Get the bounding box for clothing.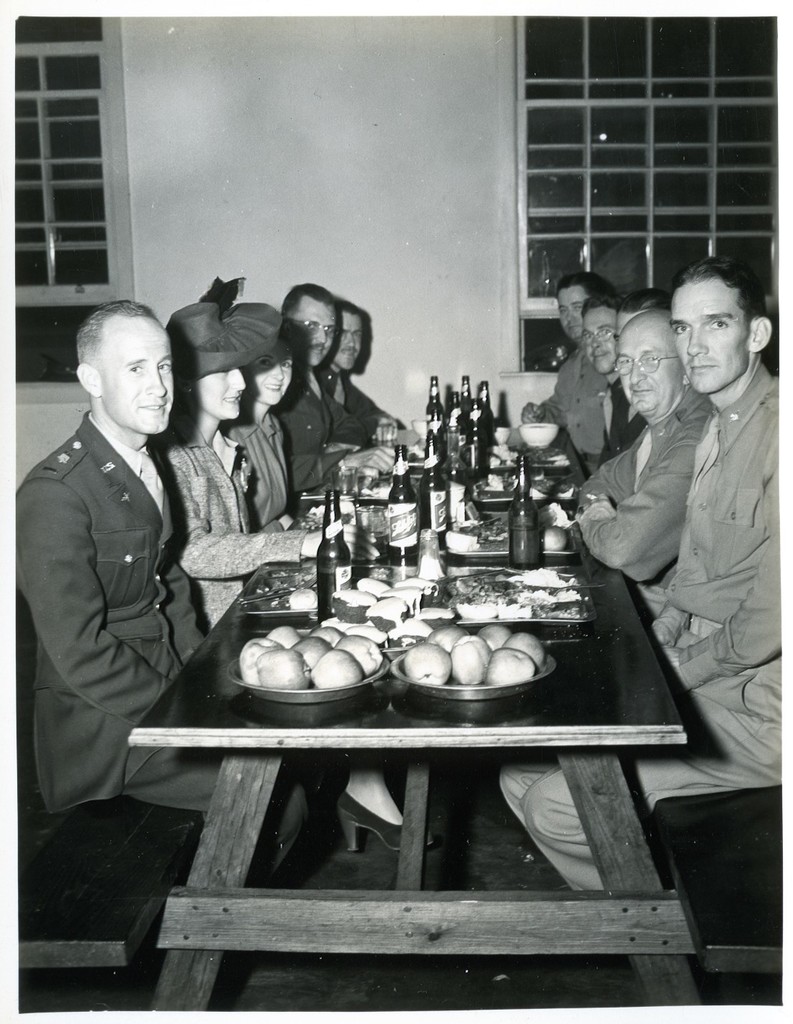
BBox(318, 378, 391, 448).
